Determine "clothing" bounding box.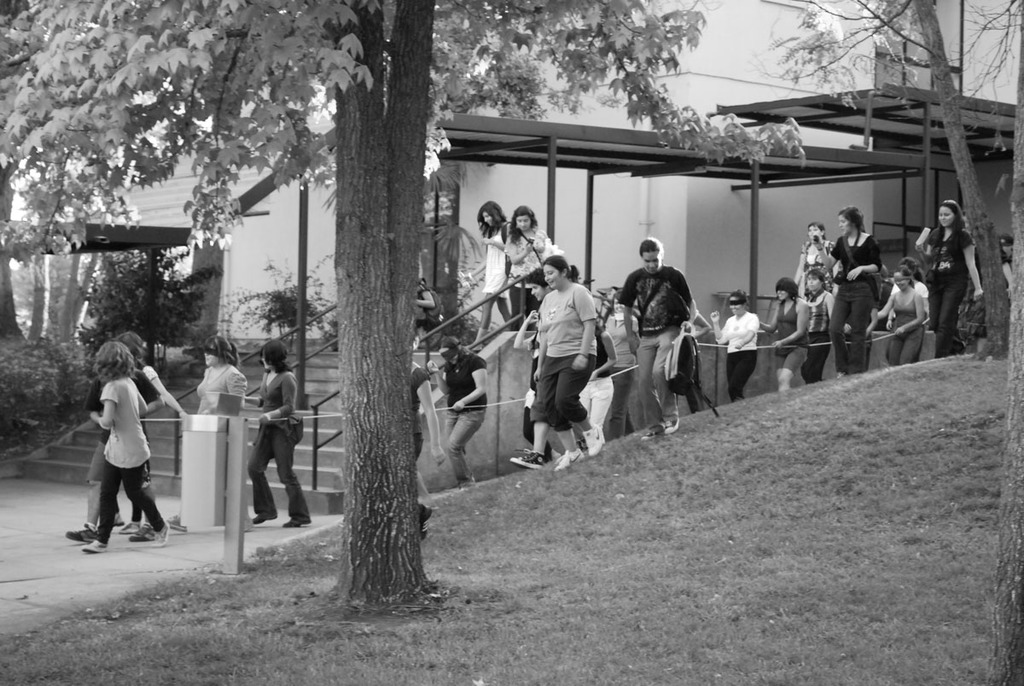
Determined: select_region(701, 304, 756, 394).
